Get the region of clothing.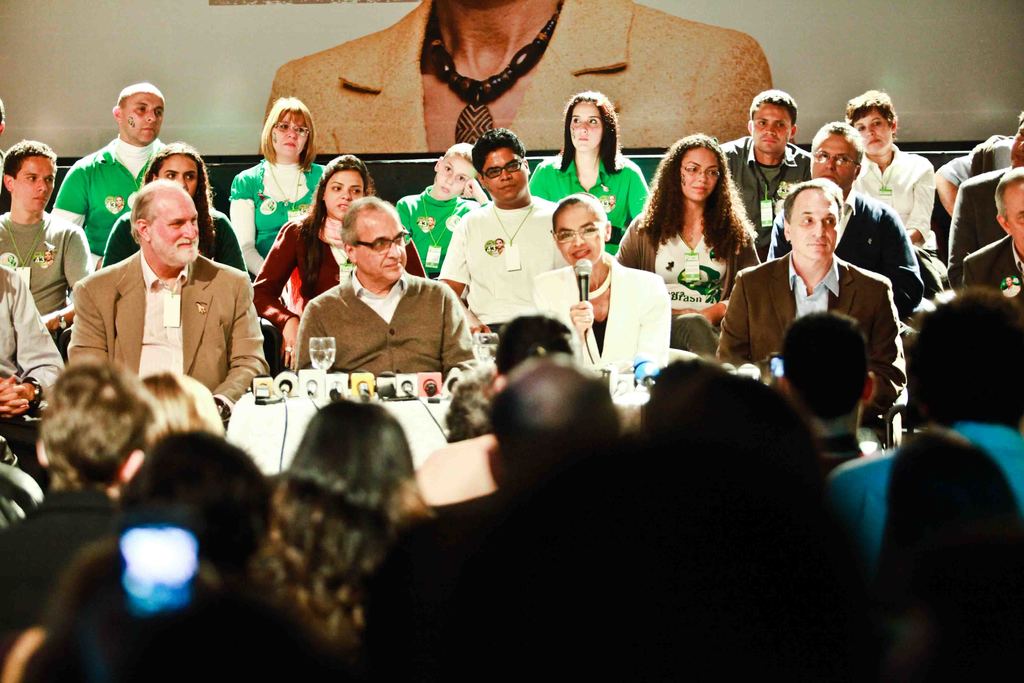
{"left": 534, "top": 256, "right": 671, "bottom": 375}.
